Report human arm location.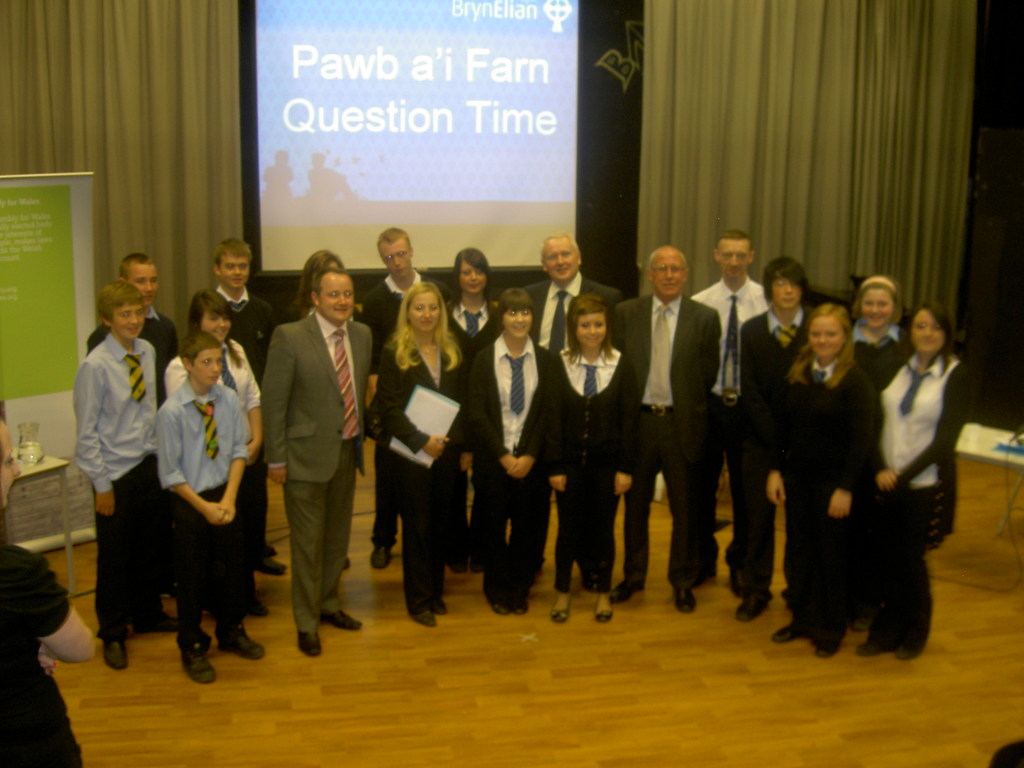
Report: Rect(160, 400, 229, 527).
